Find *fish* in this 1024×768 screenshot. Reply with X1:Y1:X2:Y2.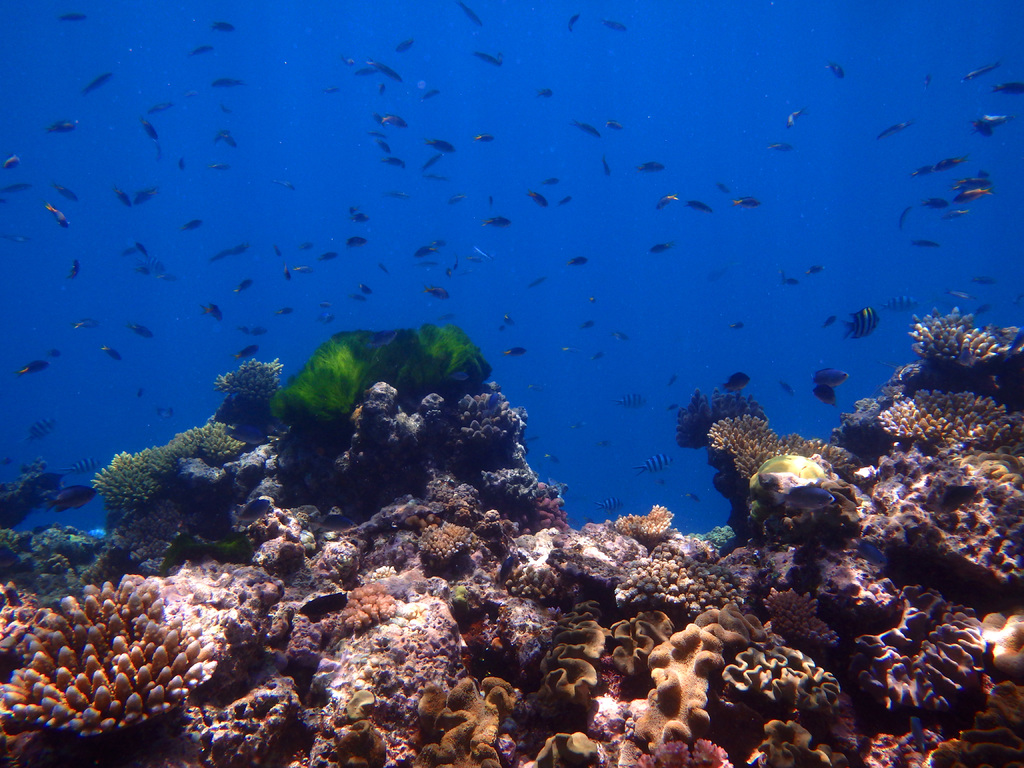
374:131:392:154.
